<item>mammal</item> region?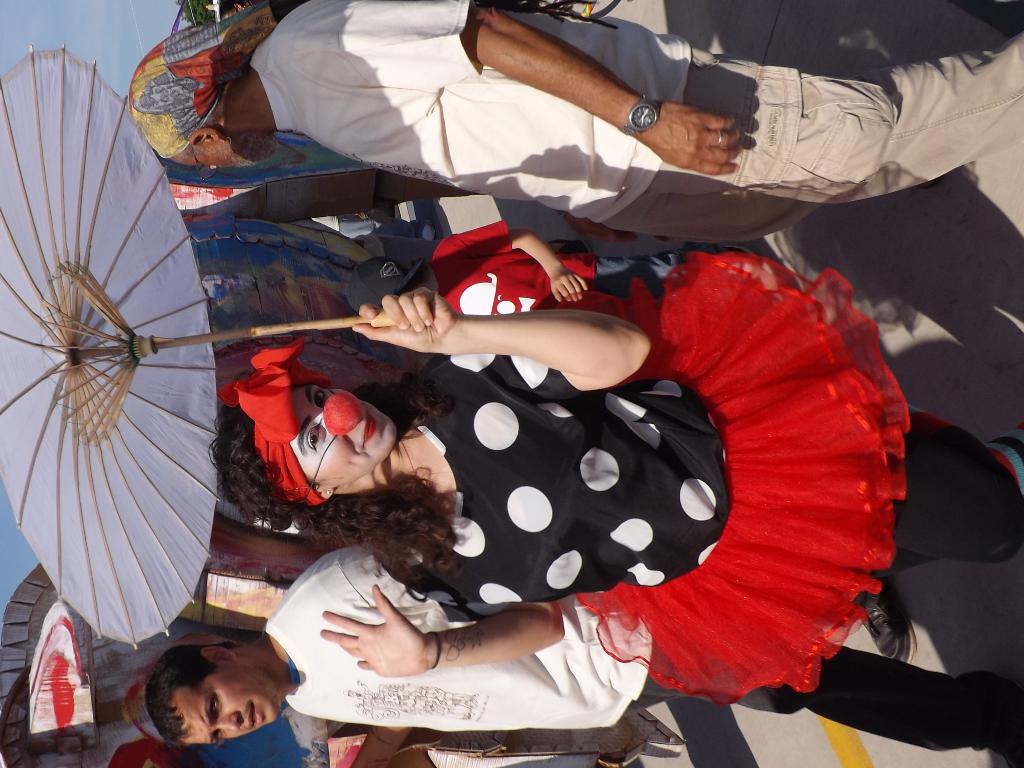
rect(347, 222, 682, 350)
